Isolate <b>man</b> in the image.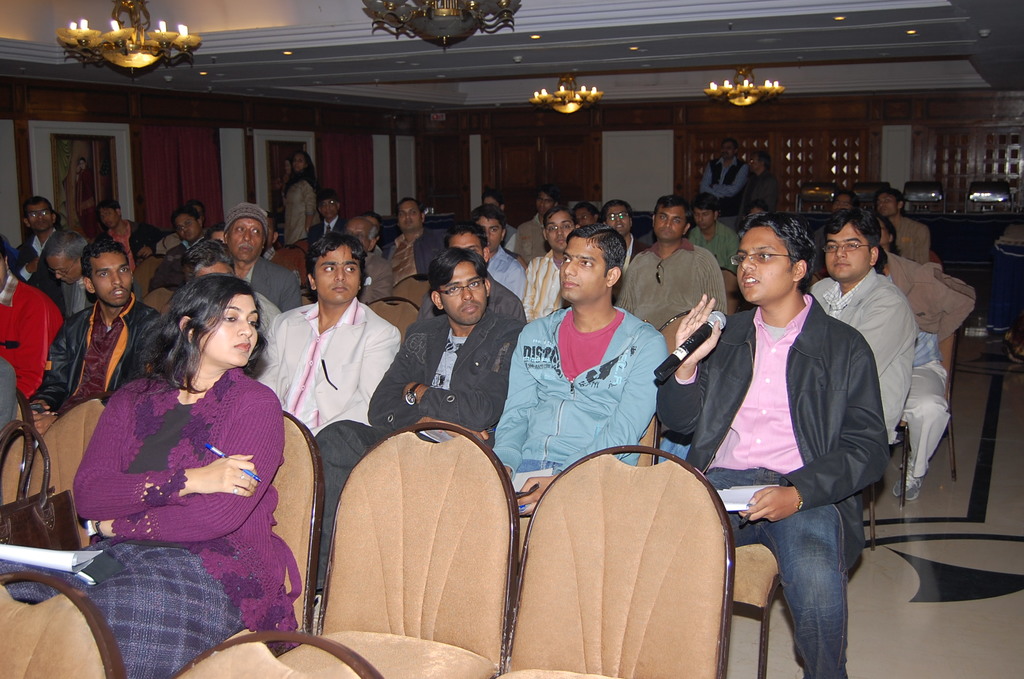
Isolated region: box(814, 189, 860, 266).
